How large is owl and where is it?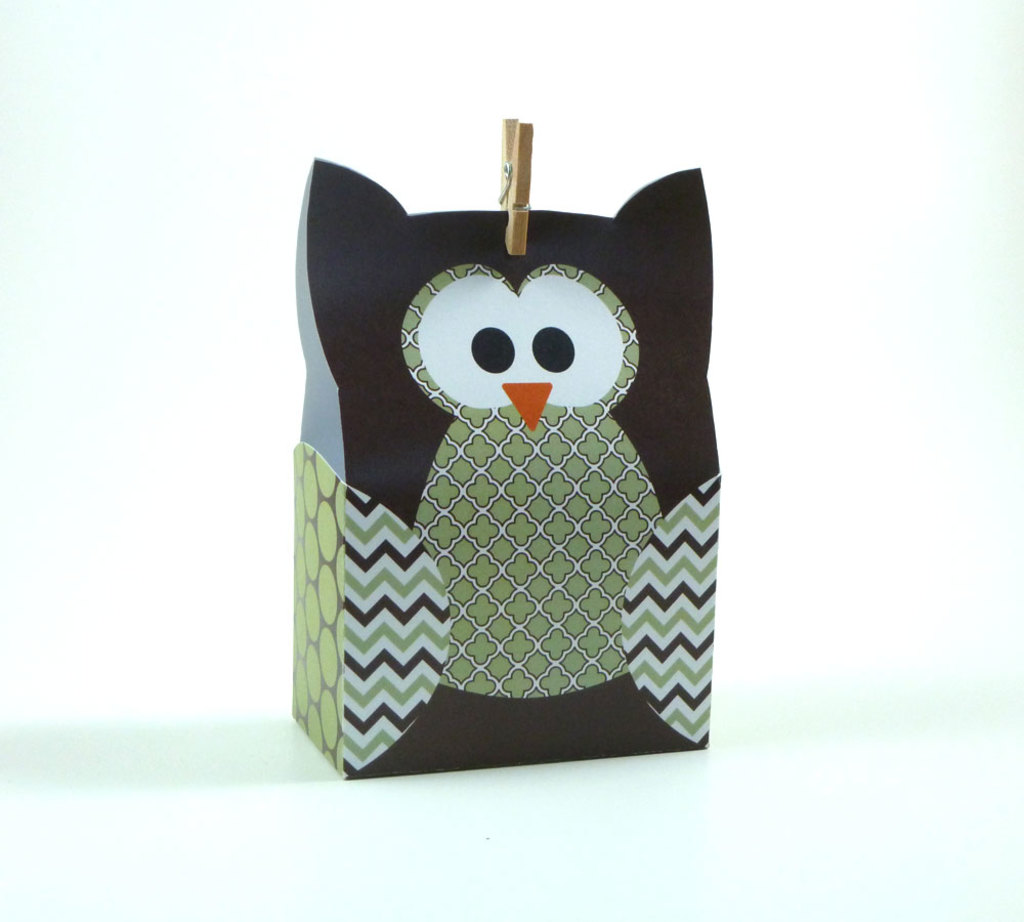
Bounding box: (x1=285, y1=164, x2=714, y2=789).
